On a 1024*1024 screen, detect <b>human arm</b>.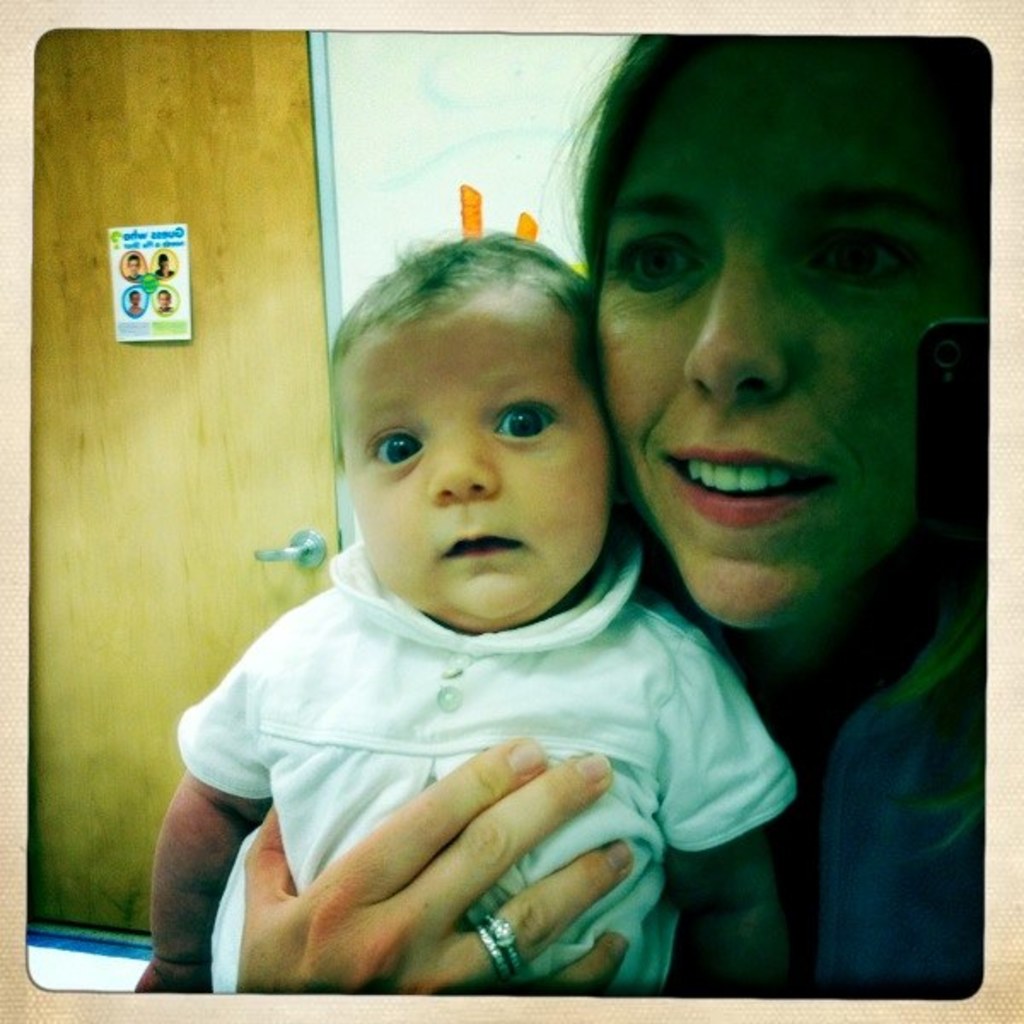
bbox=[246, 744, 637, 1010].
